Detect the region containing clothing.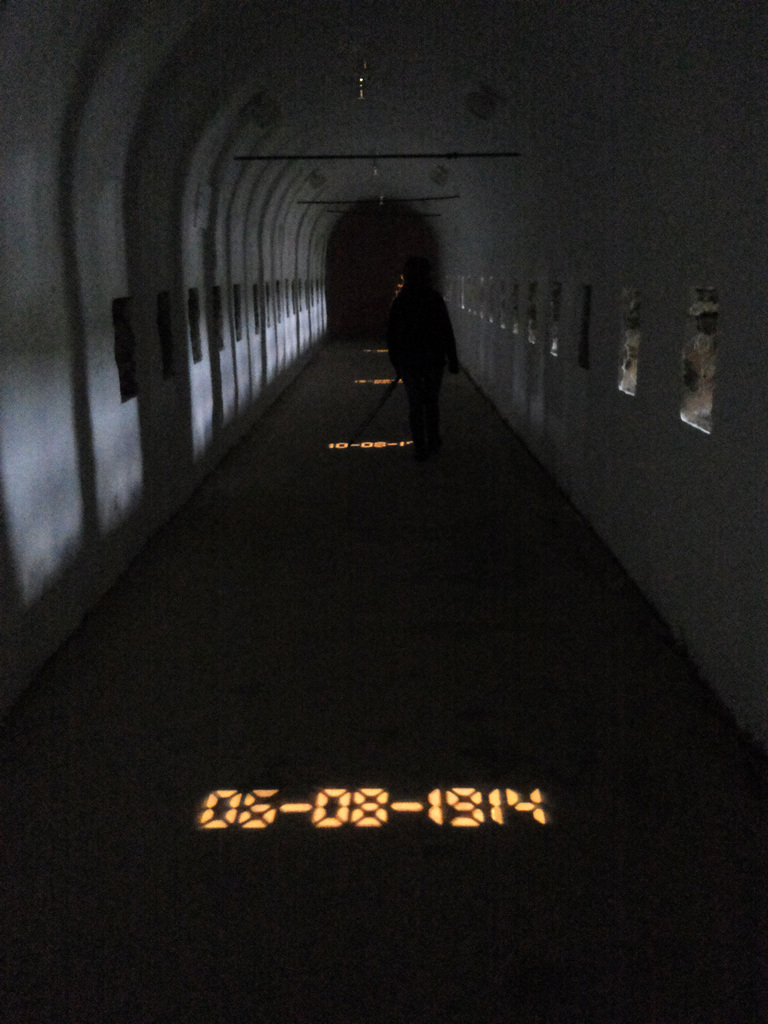
378:243:466:419.
